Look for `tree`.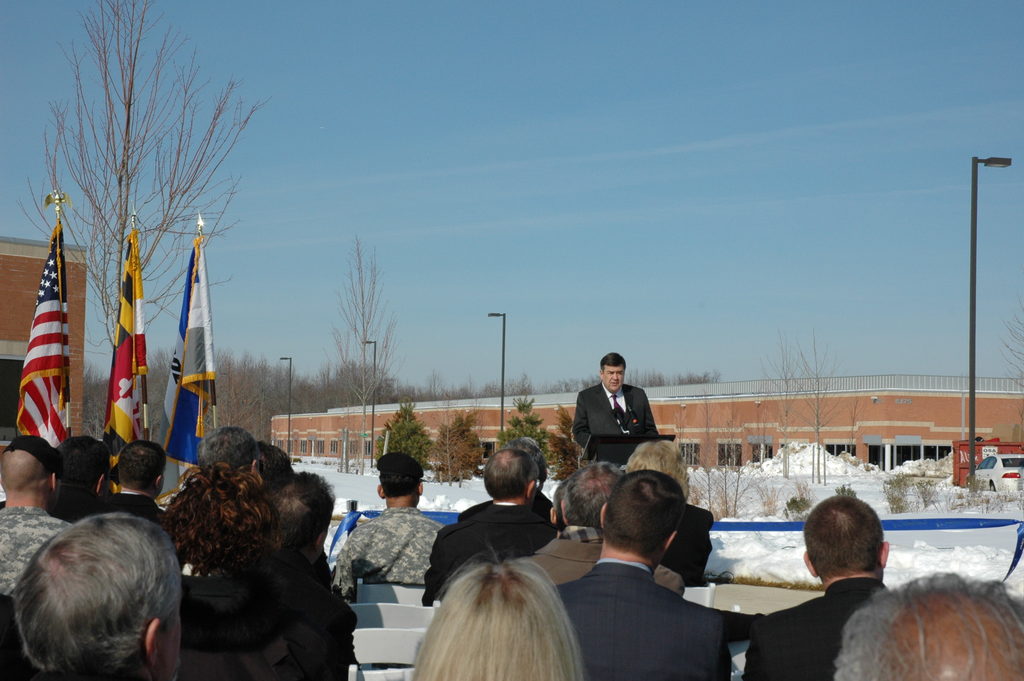
Found: select_region(677, 422, 781, 525).
